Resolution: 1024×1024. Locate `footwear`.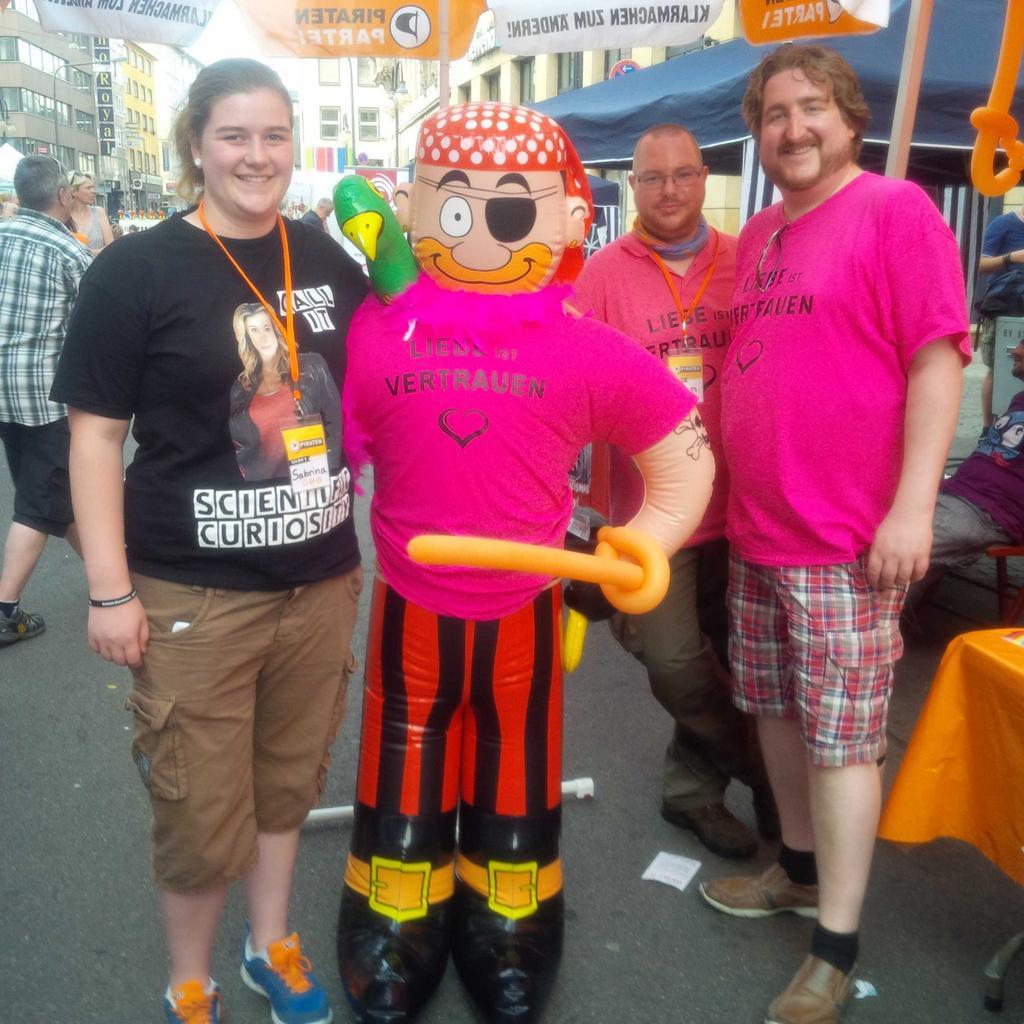
bbox(669, 798, 763, 871).
